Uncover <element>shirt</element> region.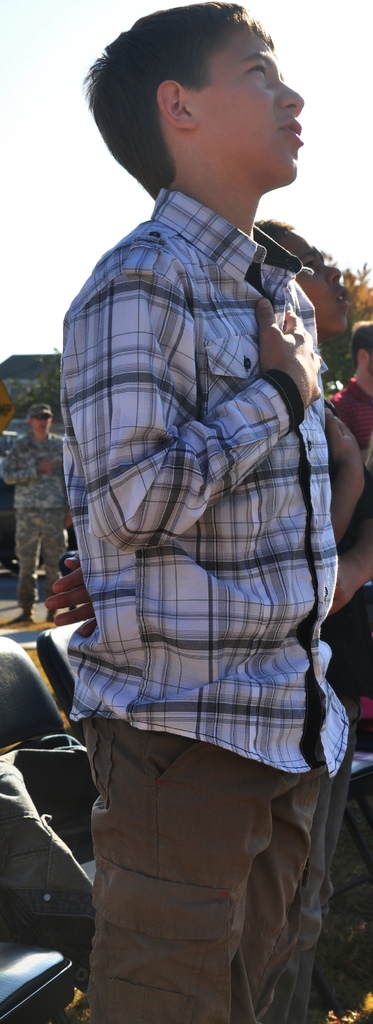
Uncovered: pyautogui.locateOnScreen(57, 190, 354, 778).
